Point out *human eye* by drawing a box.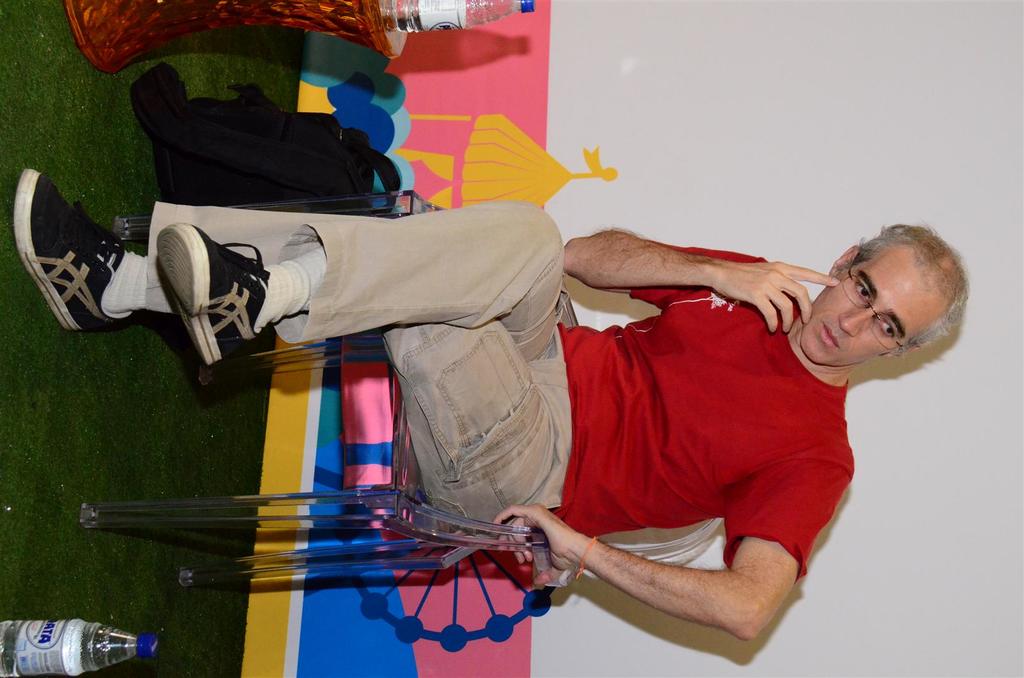
x1=877 y1=315 x2=899 y2=340.
